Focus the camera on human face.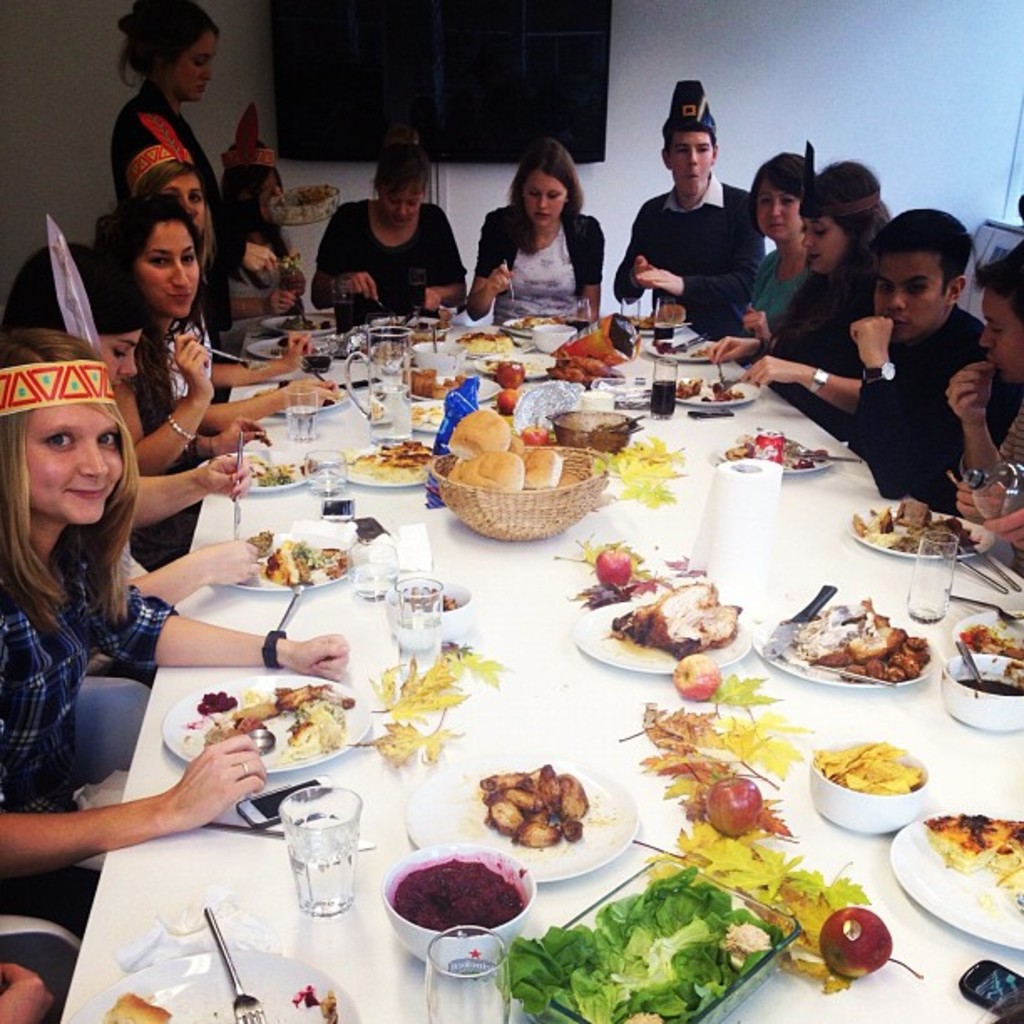
Focus region: 524/167/562/226.
